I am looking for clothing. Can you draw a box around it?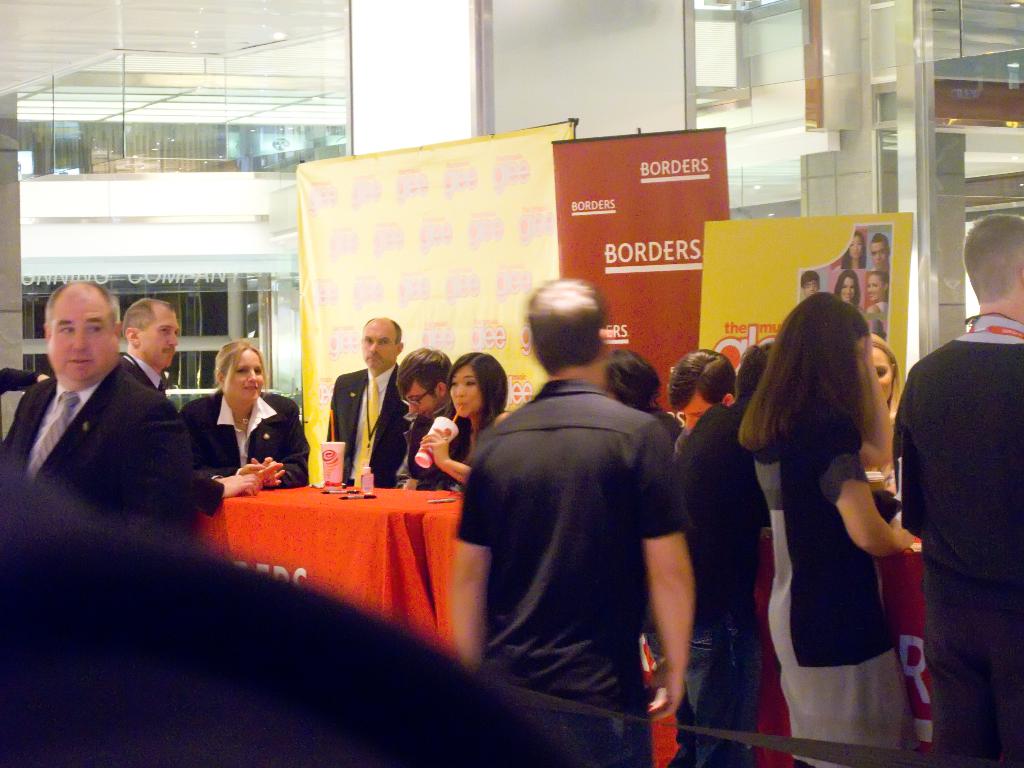
Sure, the bounding box is {"x1": 461, "y1": 329, "x2": 703, "y2": 740}.
